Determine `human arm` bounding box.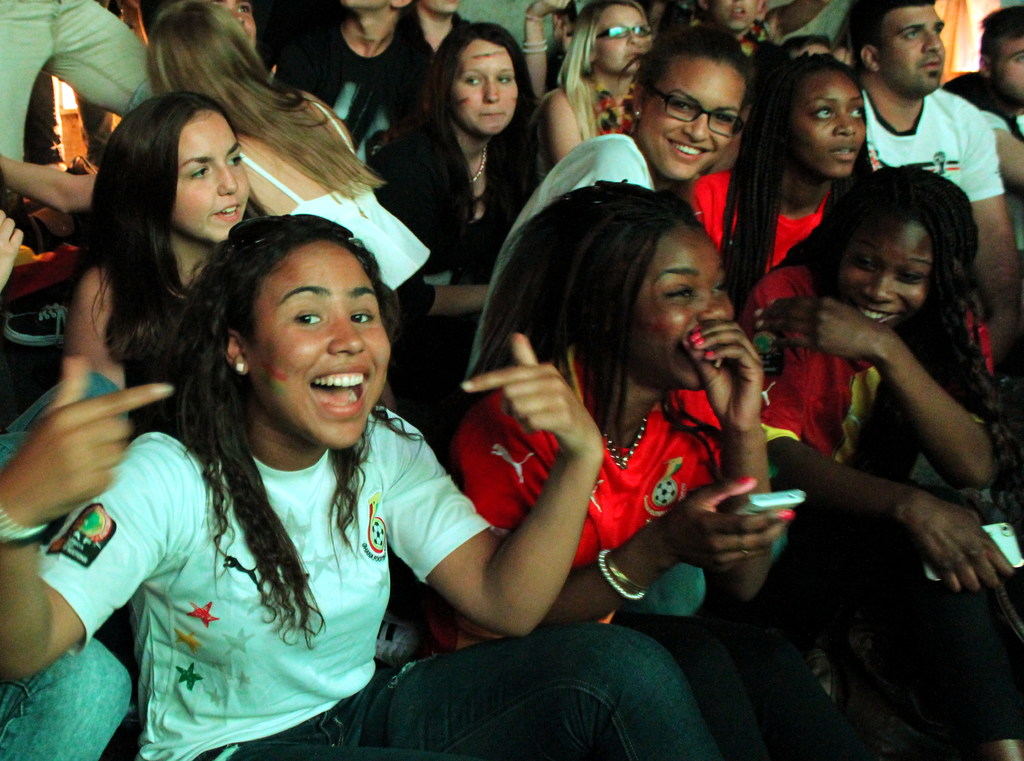
Determined: crop(53, 274, 136, 423).
